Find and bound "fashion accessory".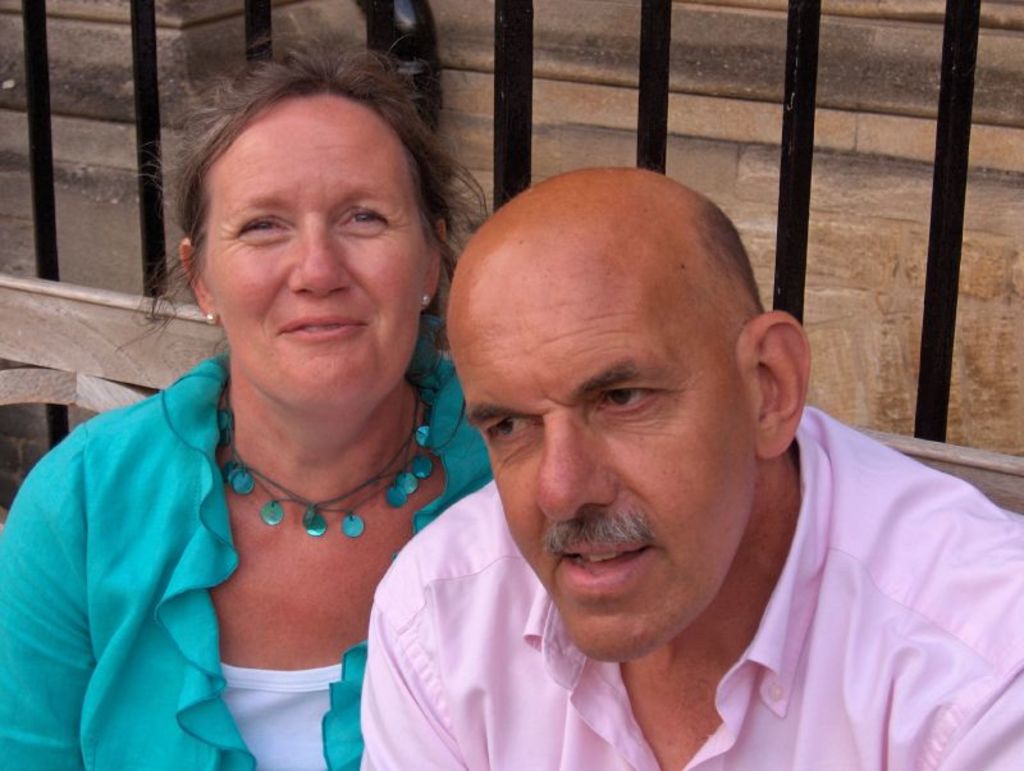
Bound: 202/307/221/332.
